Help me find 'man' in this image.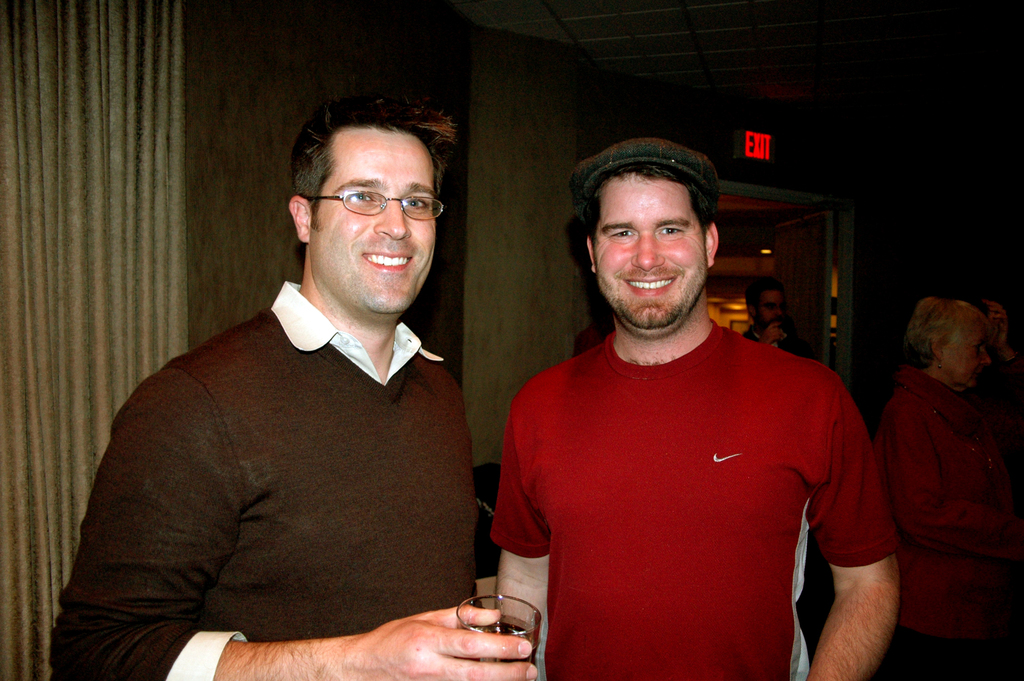
Found it: x1=492 y1=137 x2=899 y2=680.
